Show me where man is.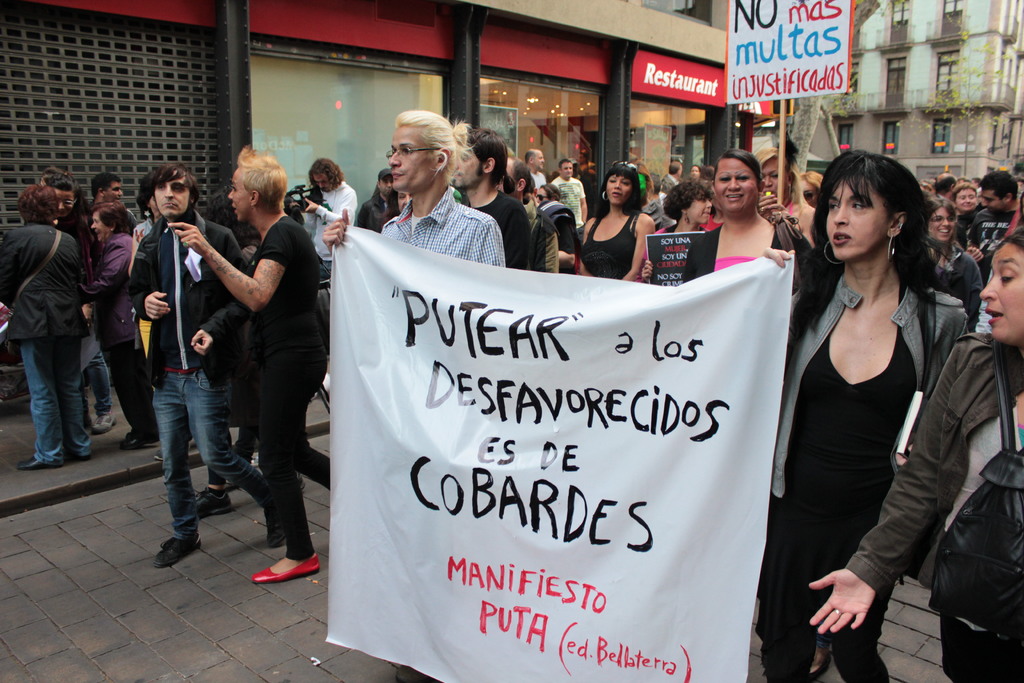
man is at bbox=(90, 176, 120, 204).
